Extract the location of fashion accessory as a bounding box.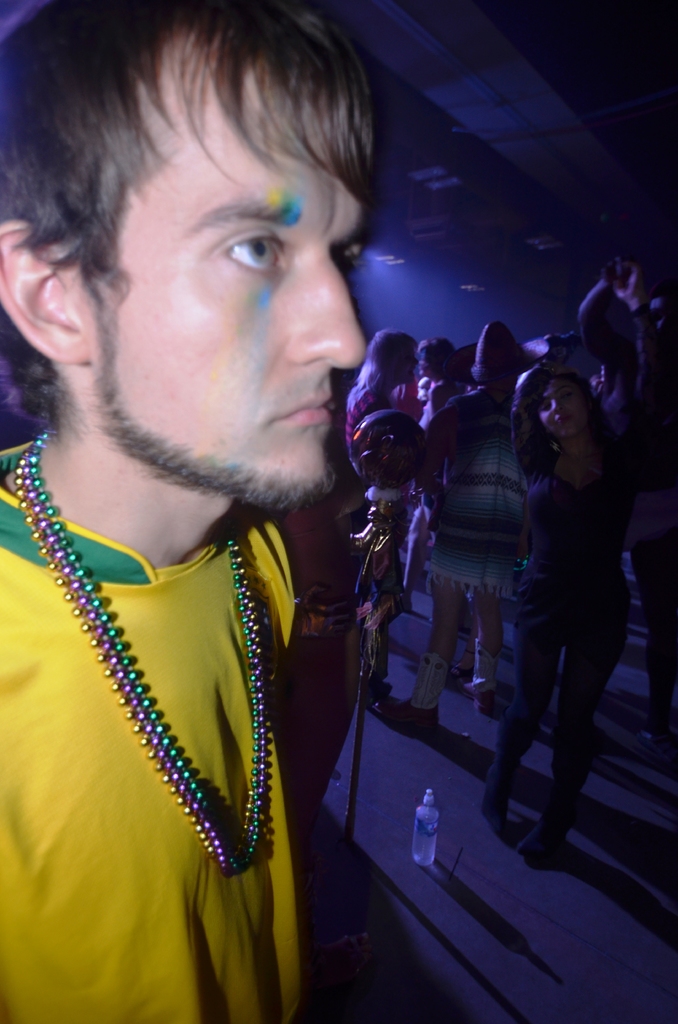
left=471, top=321, right=525, bottom=380.
